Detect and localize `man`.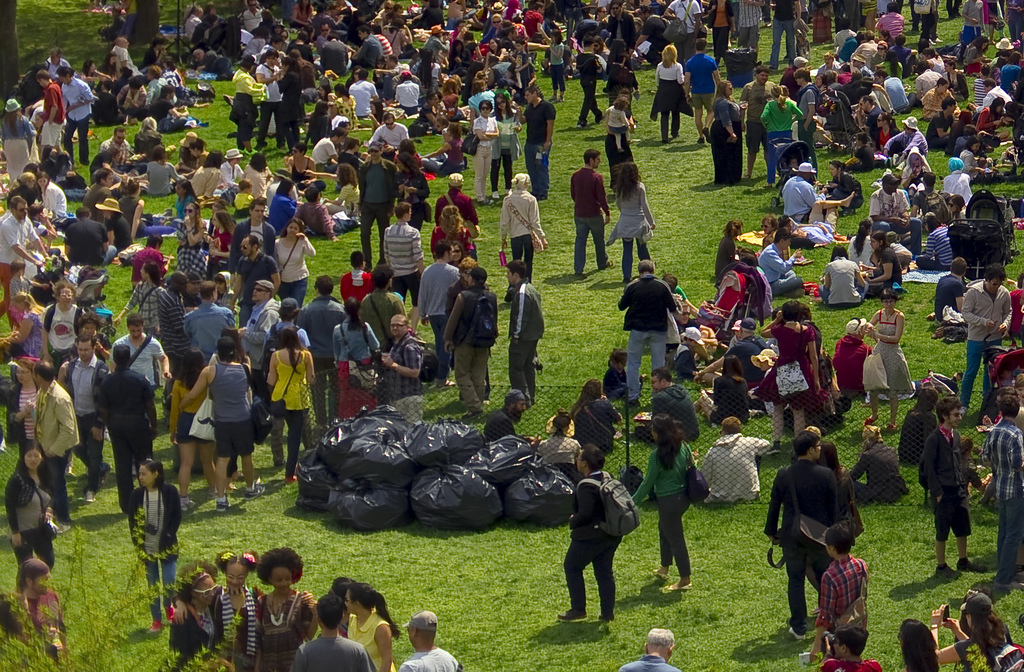
Localized at (255,33,290,62).
